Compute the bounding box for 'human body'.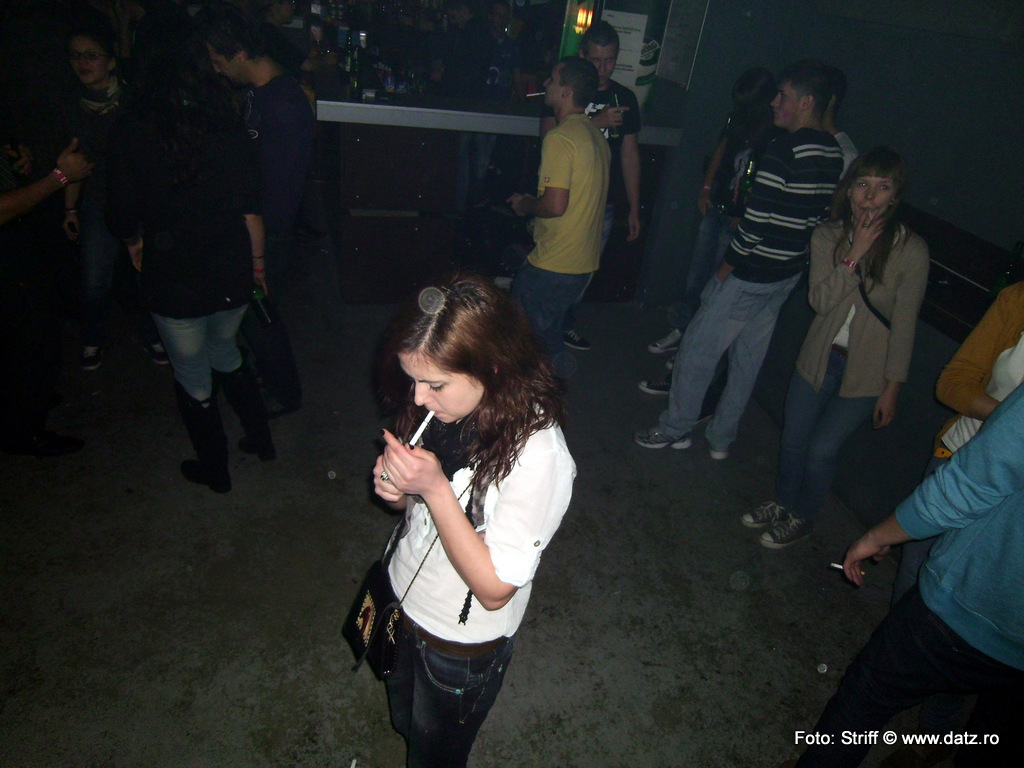
(x1=728, y1=150, x2=930, y2=551).
